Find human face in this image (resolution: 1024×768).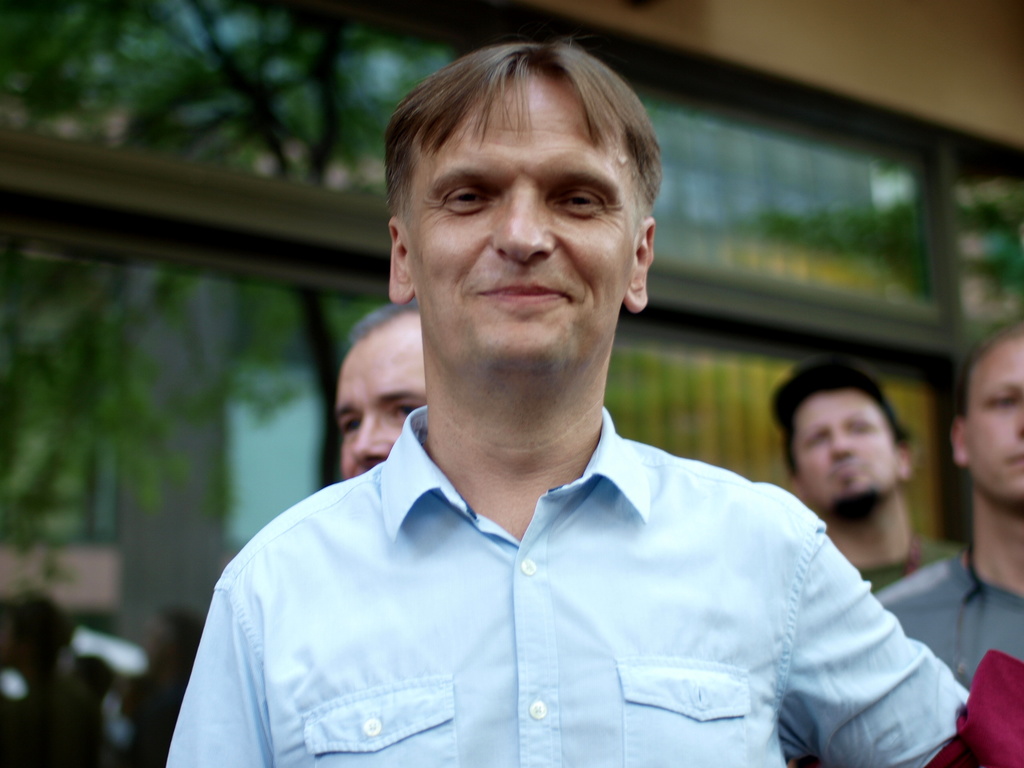
(left=789, top=387, right=906, bottom=506).
